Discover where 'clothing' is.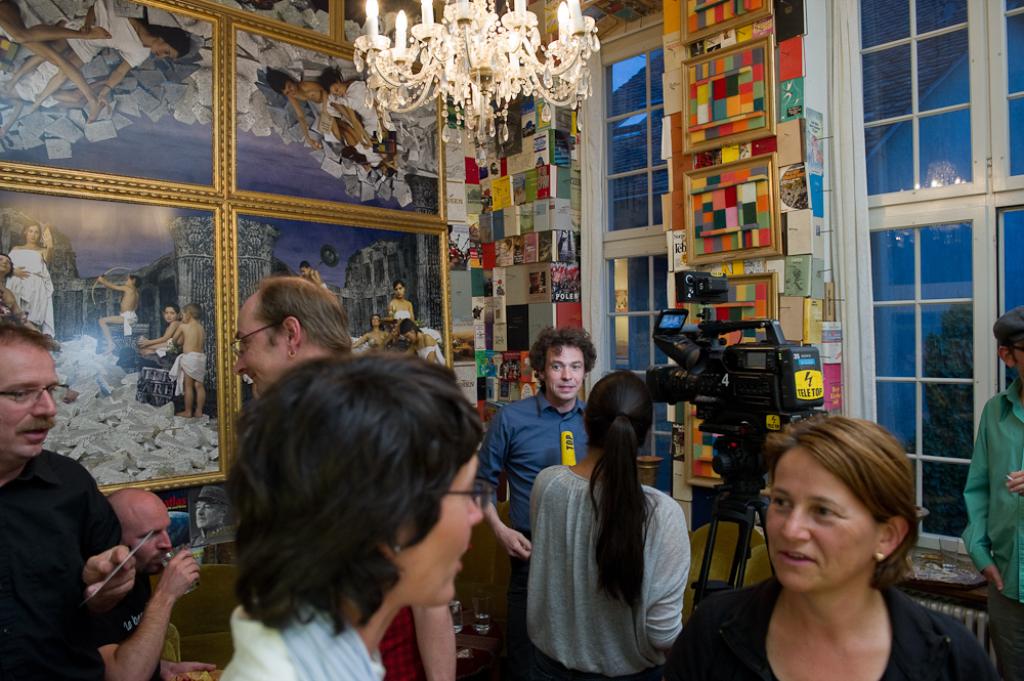
Discovered at x1=469, y1=390, x2=591, y2=633.
